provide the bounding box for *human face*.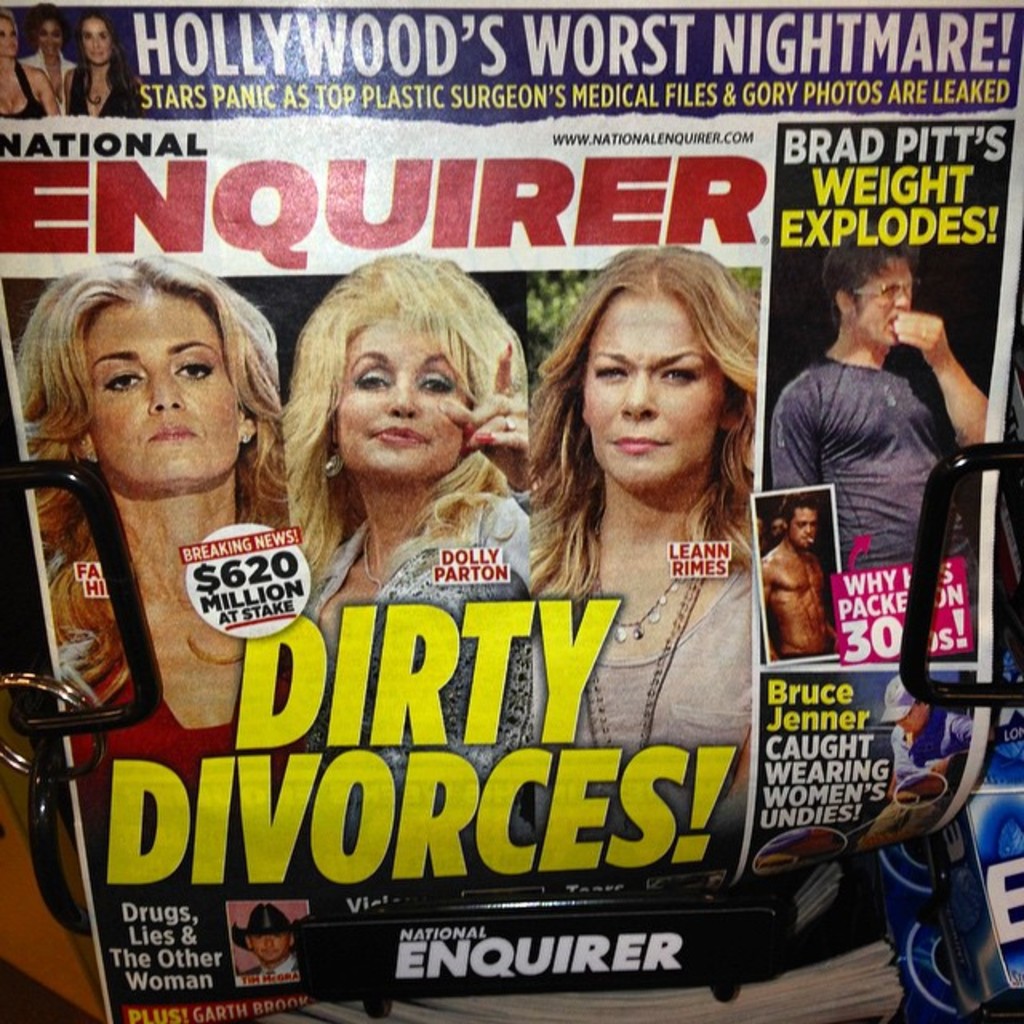
crop(586, 283, 725, 486).
